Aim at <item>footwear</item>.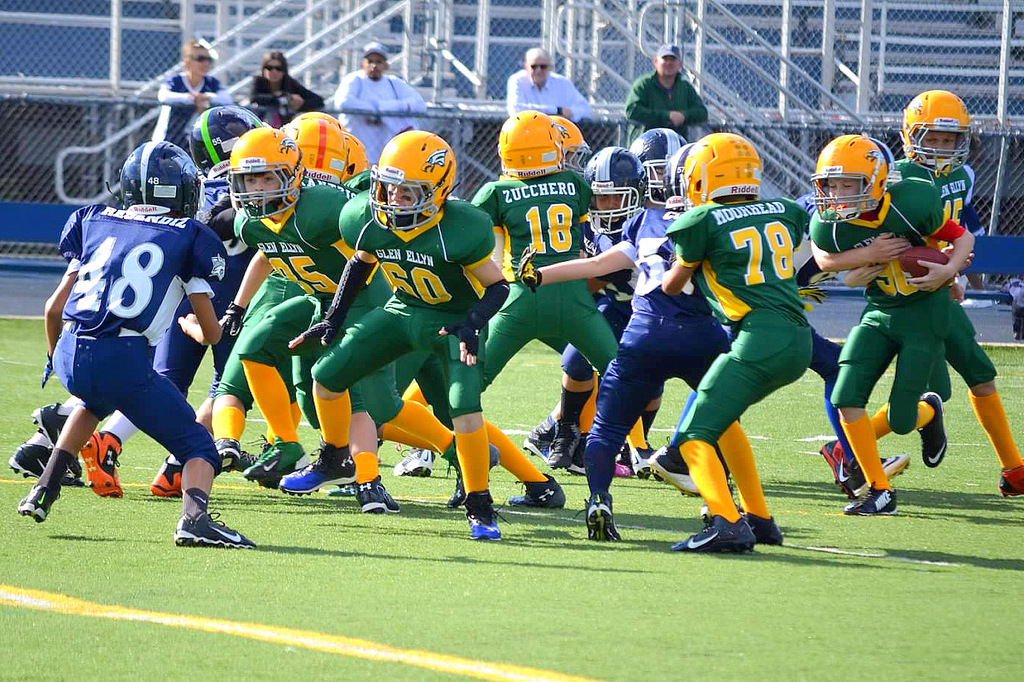
Aimed at <region>149, 454, 183, 500</region>.
